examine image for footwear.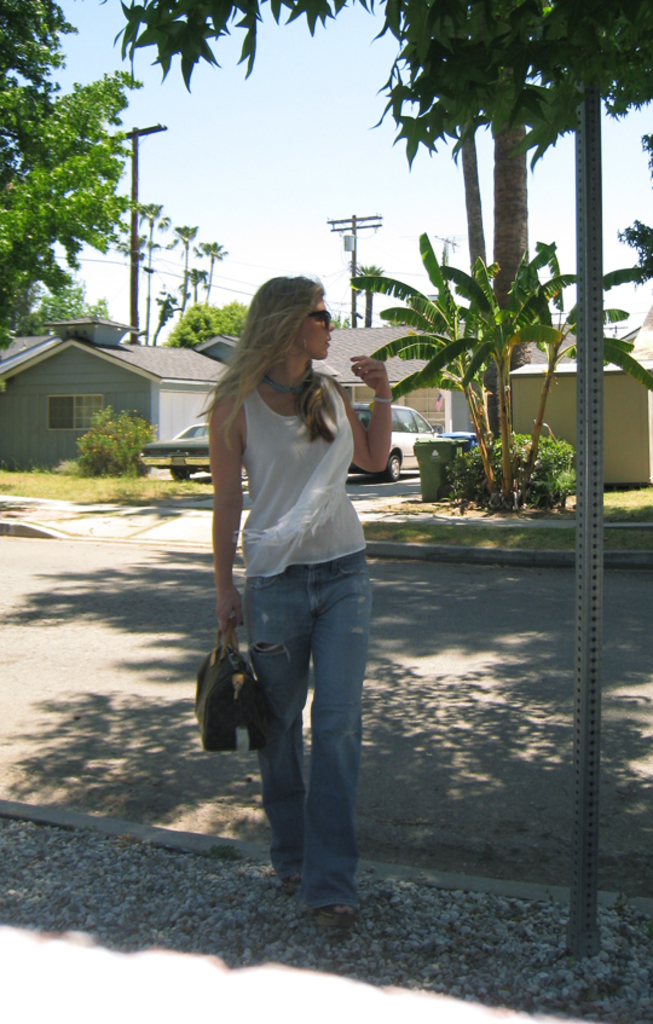
Examination result: 278,870,307,903.
